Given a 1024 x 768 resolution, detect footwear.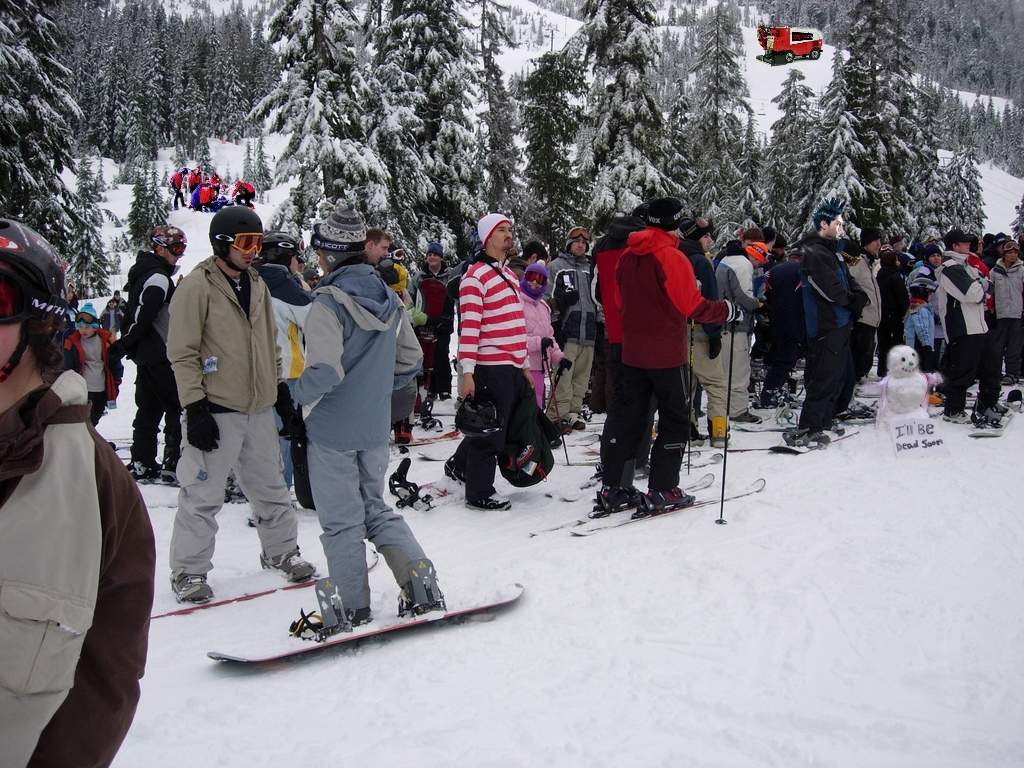
detection(127, 456, 159, 480).
